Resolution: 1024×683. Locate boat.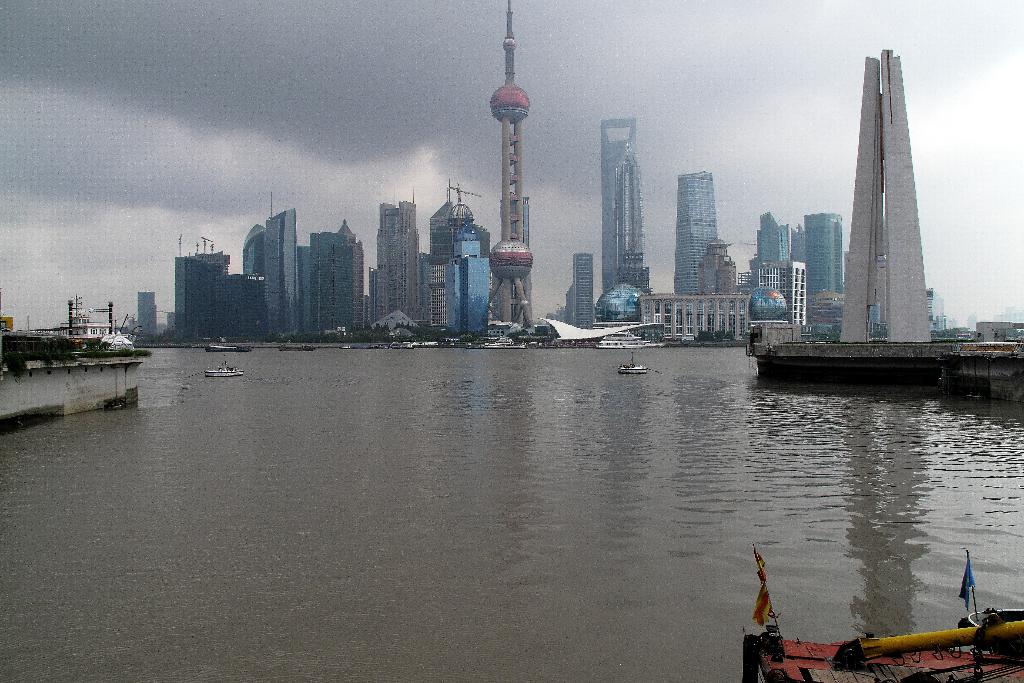
(left=204, top=345, right=251, bottom=354).
